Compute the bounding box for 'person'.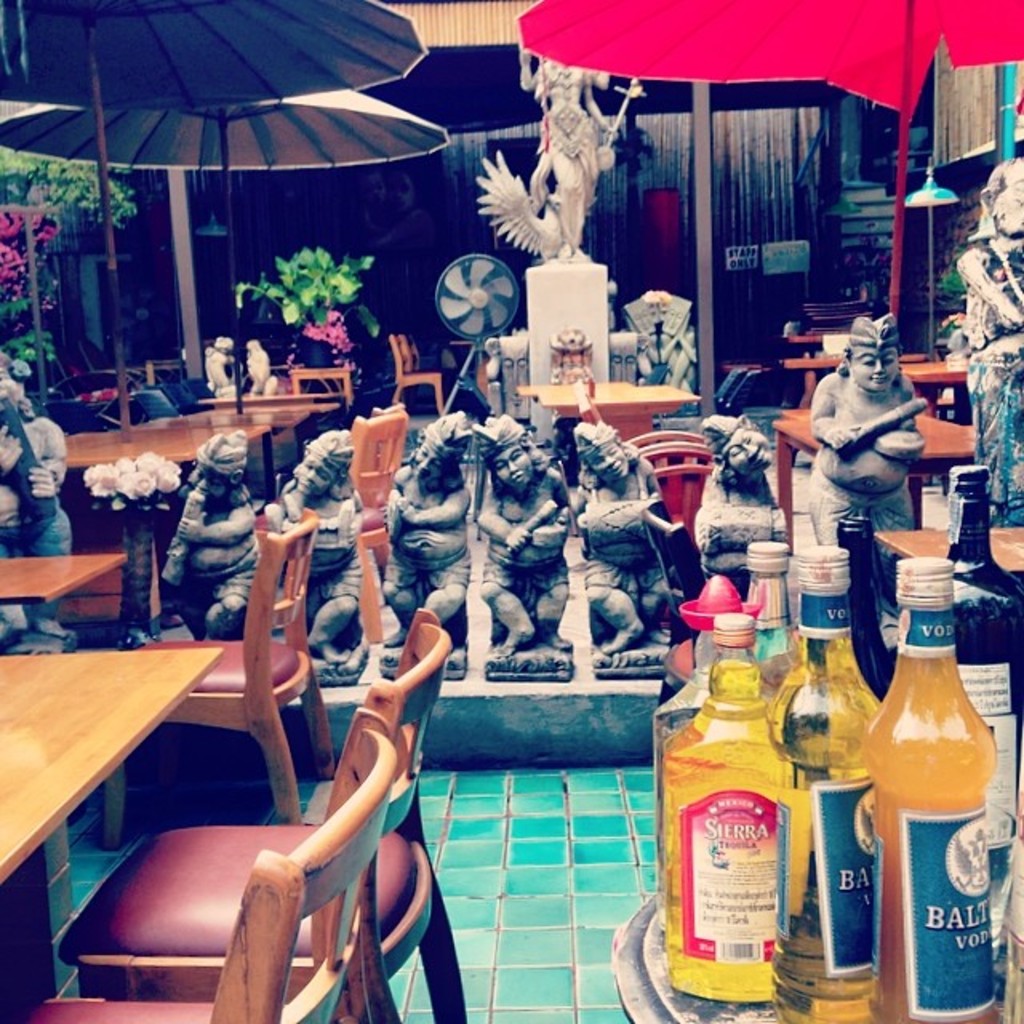
box(480, 411, 573, 650).
